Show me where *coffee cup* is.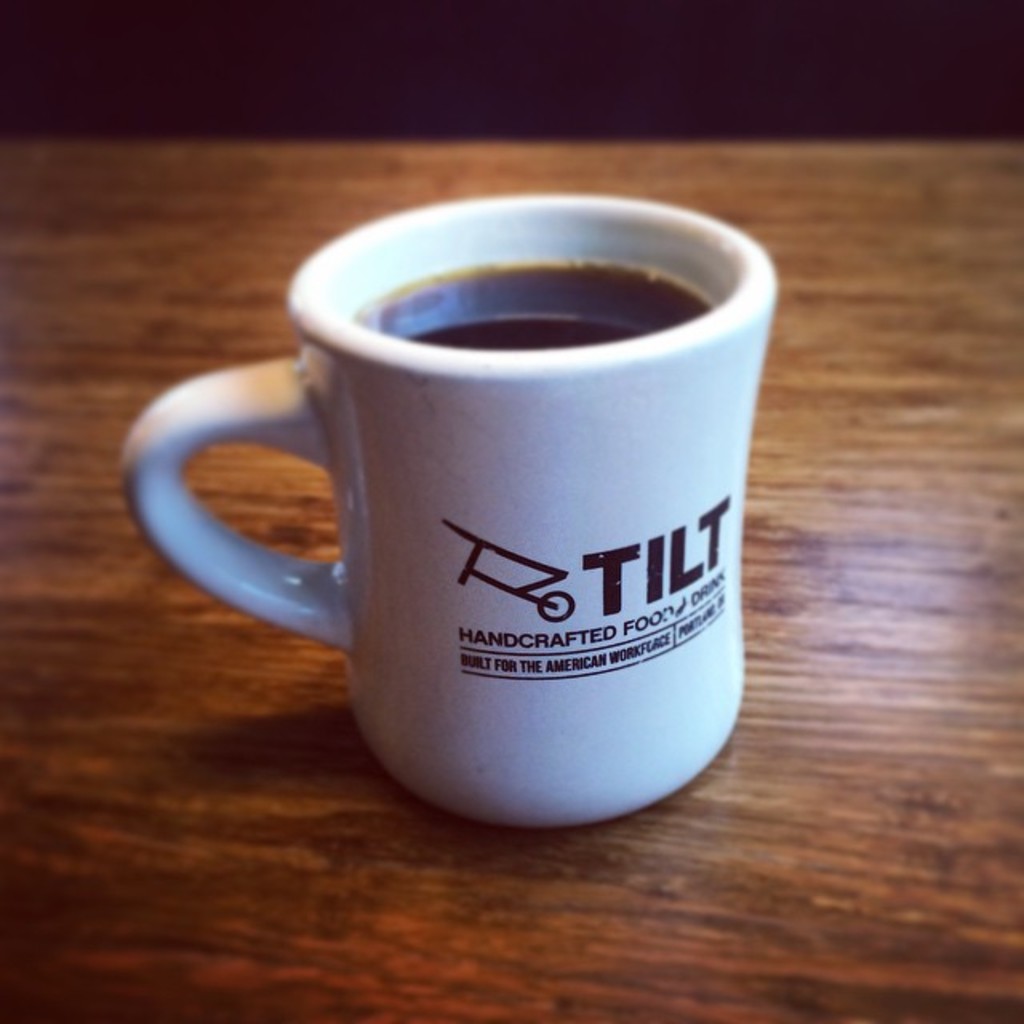
*coffee cup* is at Rect(120, 190, 784, 835).
